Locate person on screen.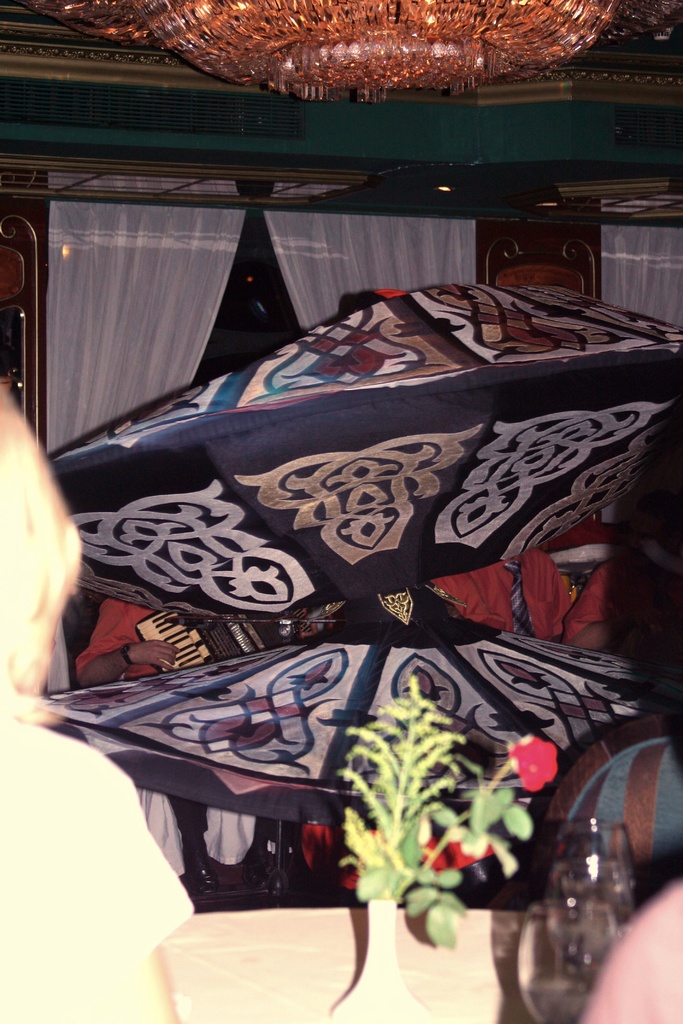
On screen at <box>76,600,334,893</box>.
